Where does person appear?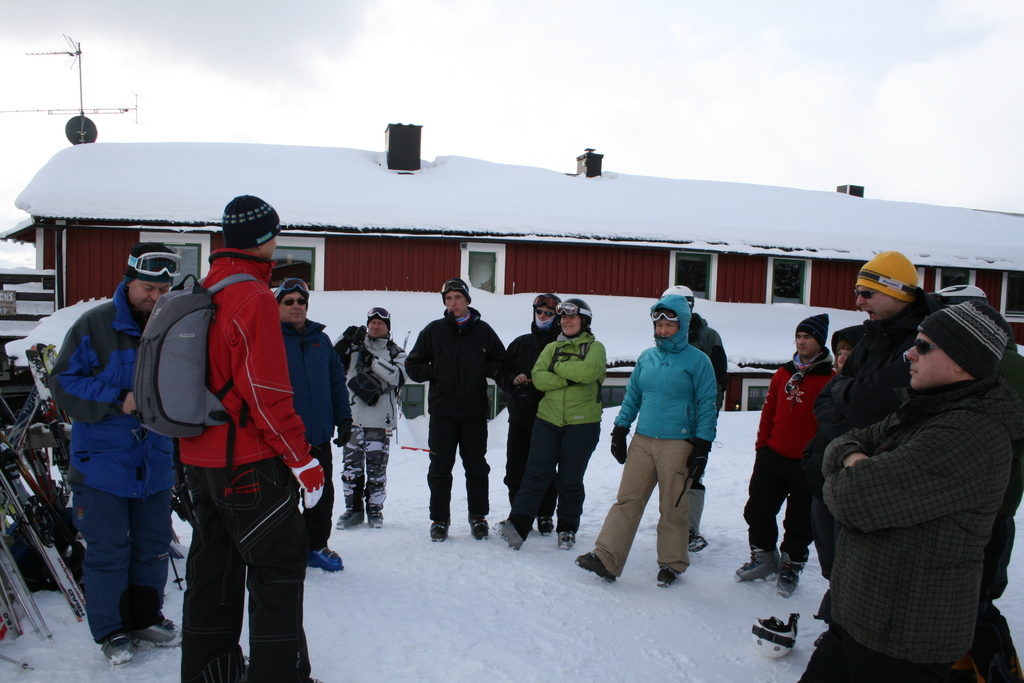
Appears at {"left": 413, "top": 280, "right": 522, "bottom": 537}.
